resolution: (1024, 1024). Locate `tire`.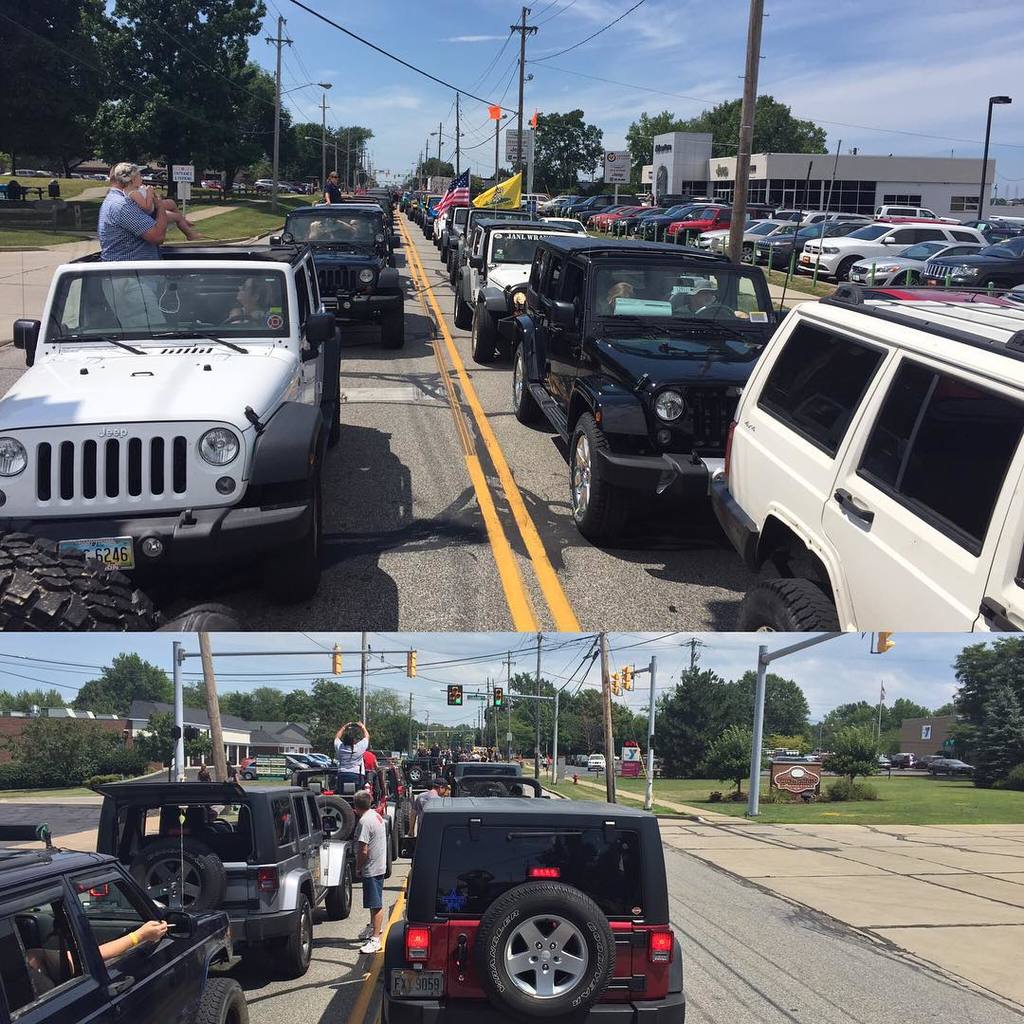
crop(841, 250, 864, 275).
